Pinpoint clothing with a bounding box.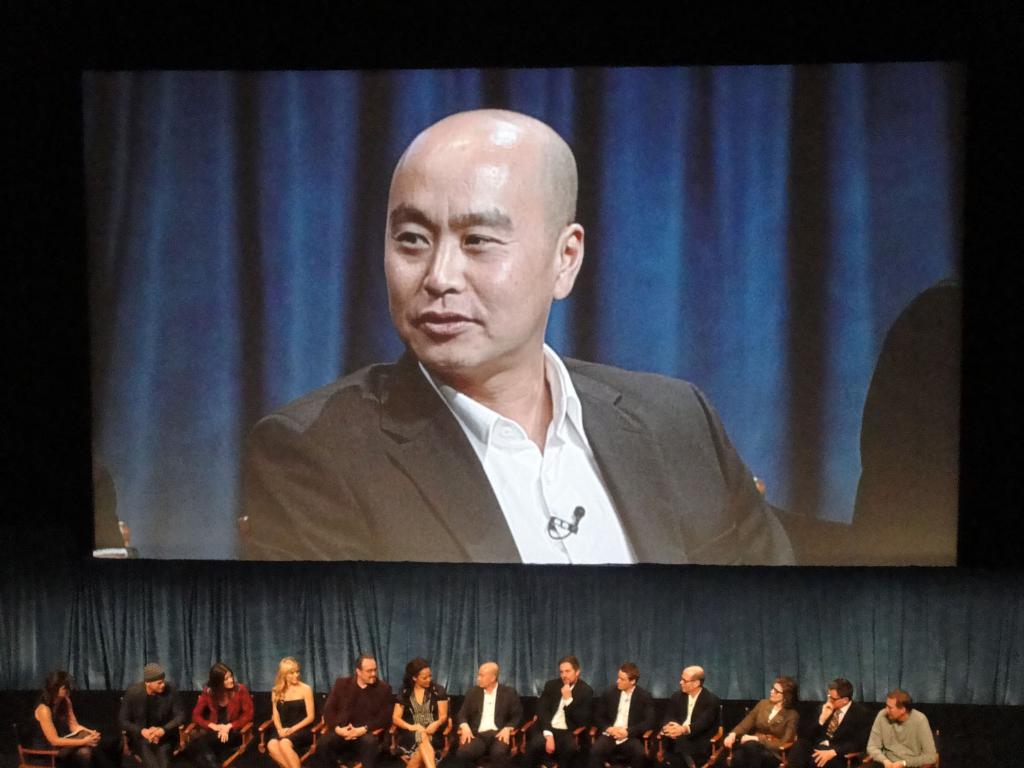
{"x1": 320, "y1": 680, "x2": 387, "y2": 765}.
